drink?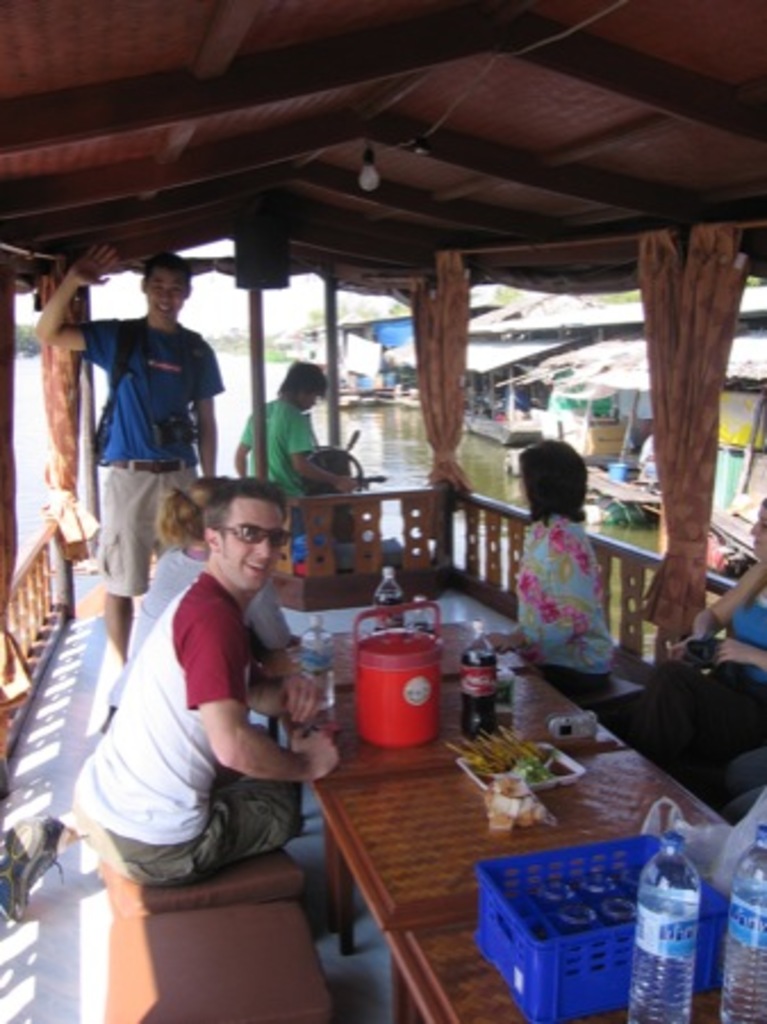
460, 649, 498, 730
